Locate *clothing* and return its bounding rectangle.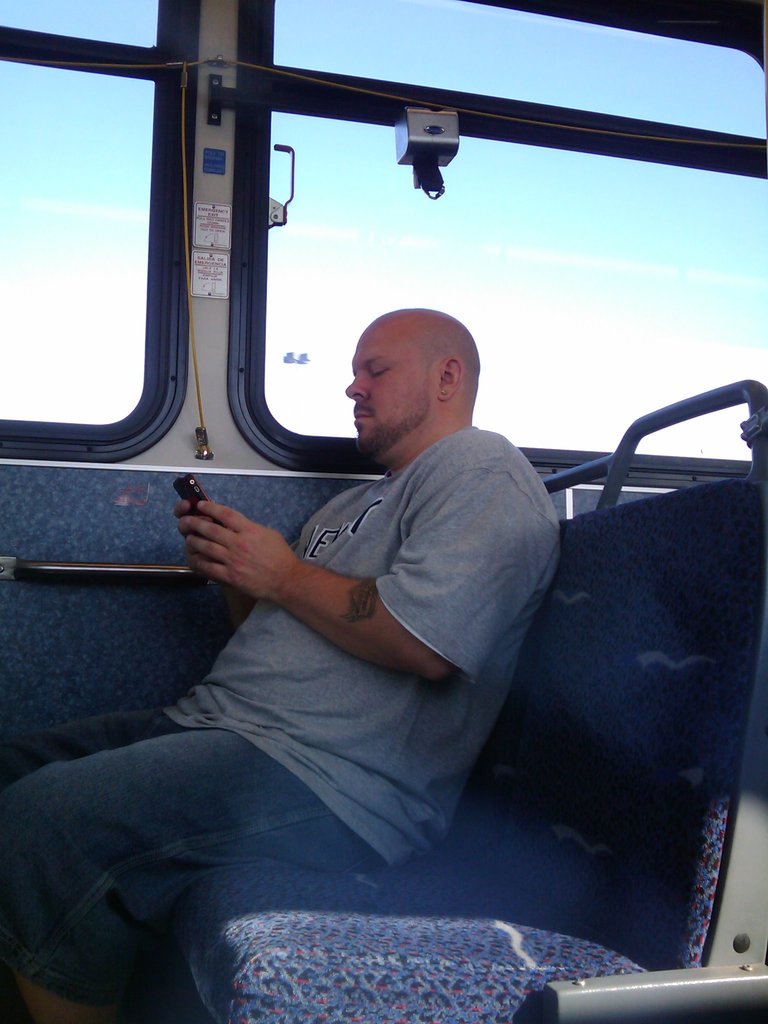
<region>63, 376, 580, 945</region>.
